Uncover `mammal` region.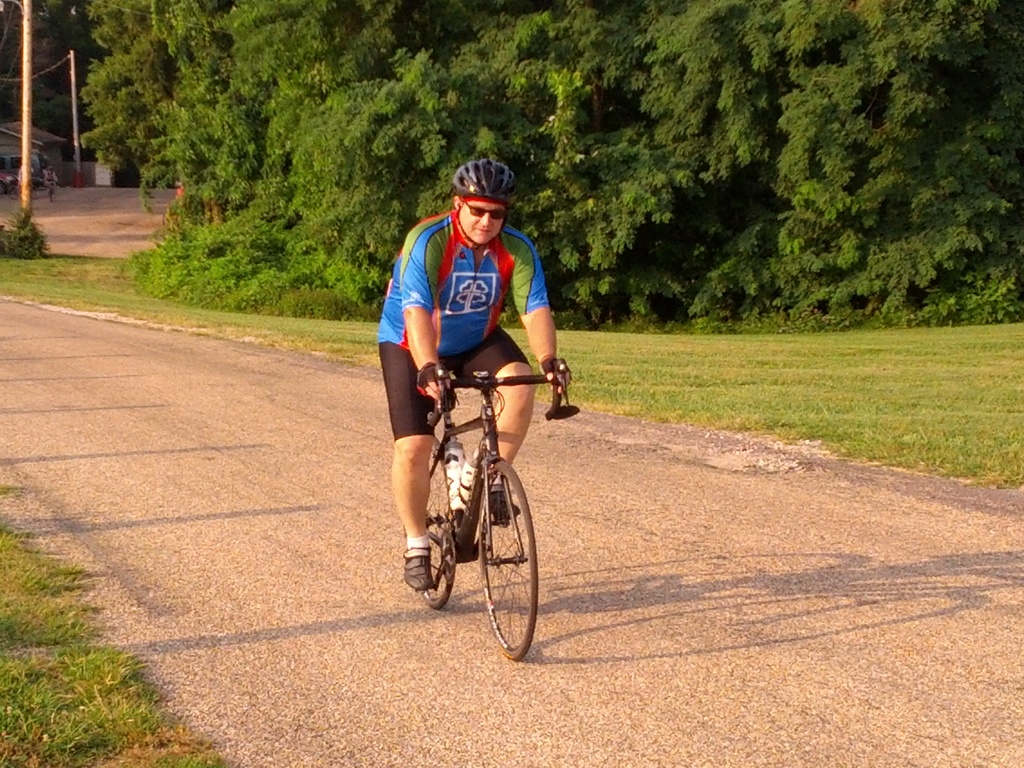
Uncovered: Rect(390, 238, 554, 533).
